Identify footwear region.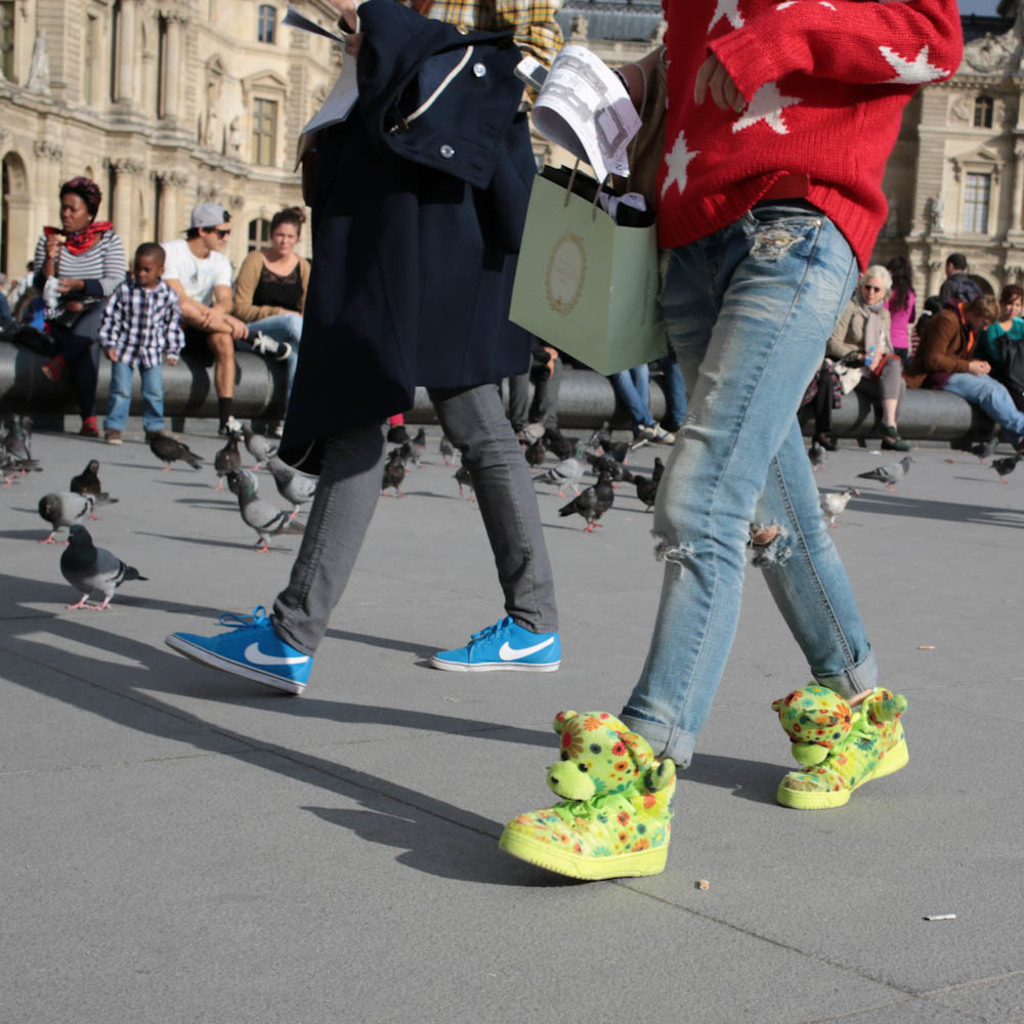
Region: {"left": 387, "top": 425, "right": 409, "bottom": 444}.
